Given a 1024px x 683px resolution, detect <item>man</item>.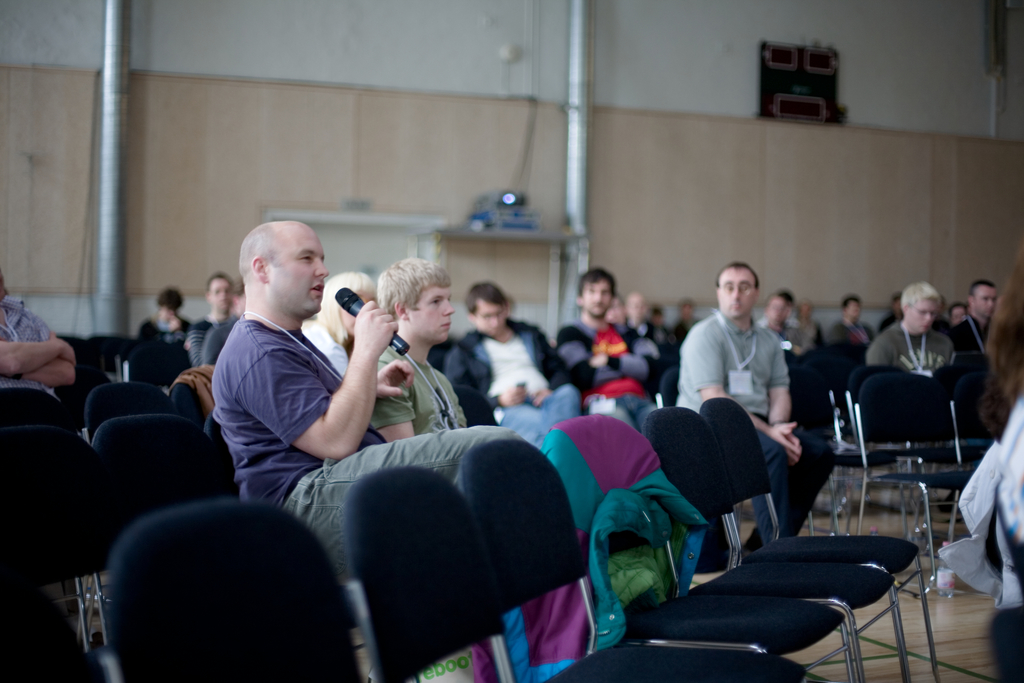
<box>0,272,79,383</box>.
